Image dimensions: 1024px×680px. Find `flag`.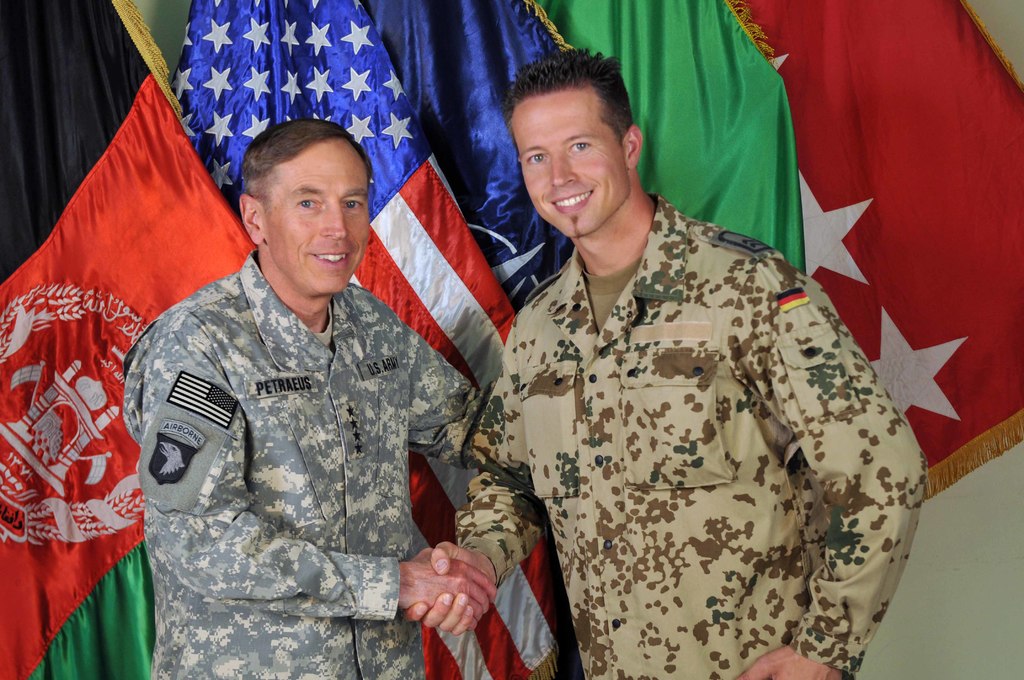
732,0,1023,506.
